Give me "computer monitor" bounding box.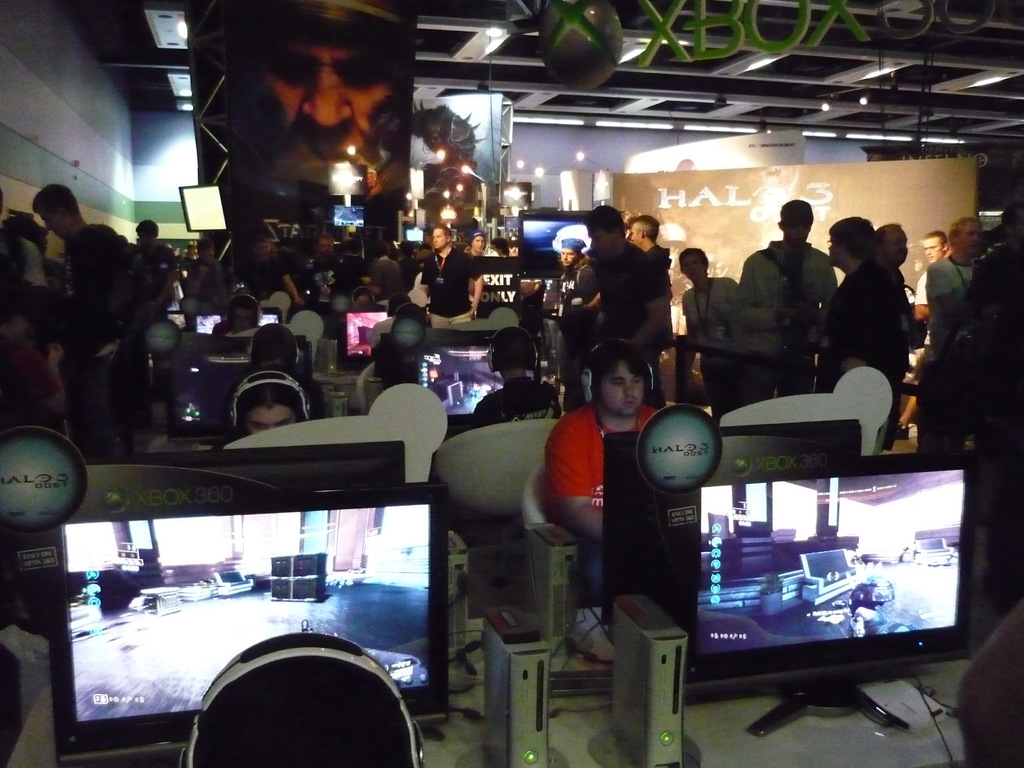
x1=88 y1=437 x2=408 y2=486.
